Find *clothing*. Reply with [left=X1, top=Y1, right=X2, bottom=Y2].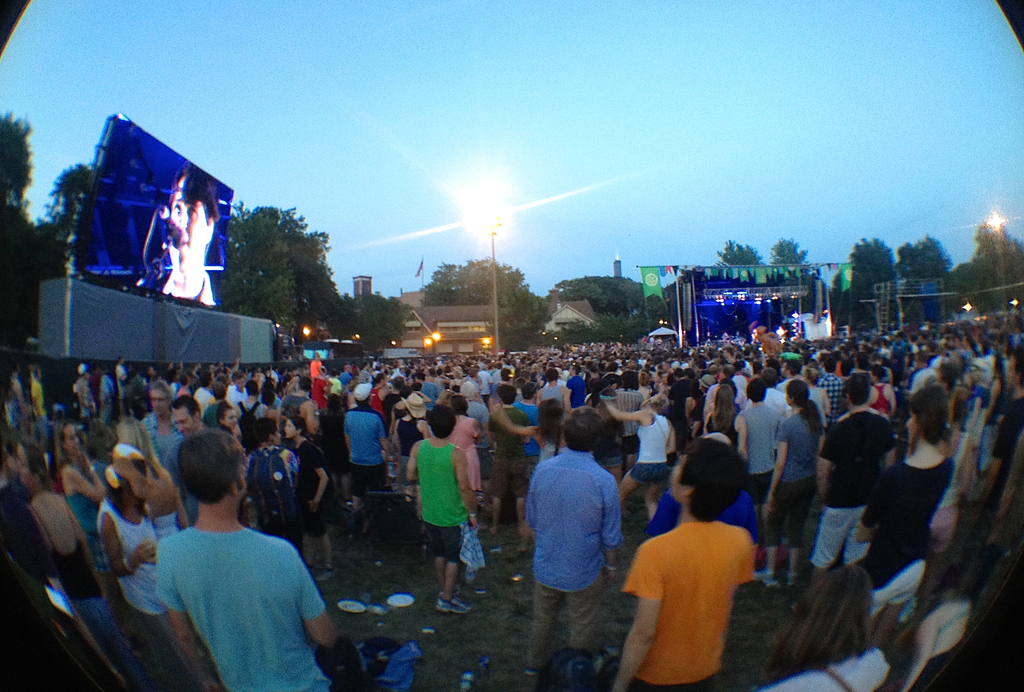
[left=779, top=413, right=822, bottom=476].
